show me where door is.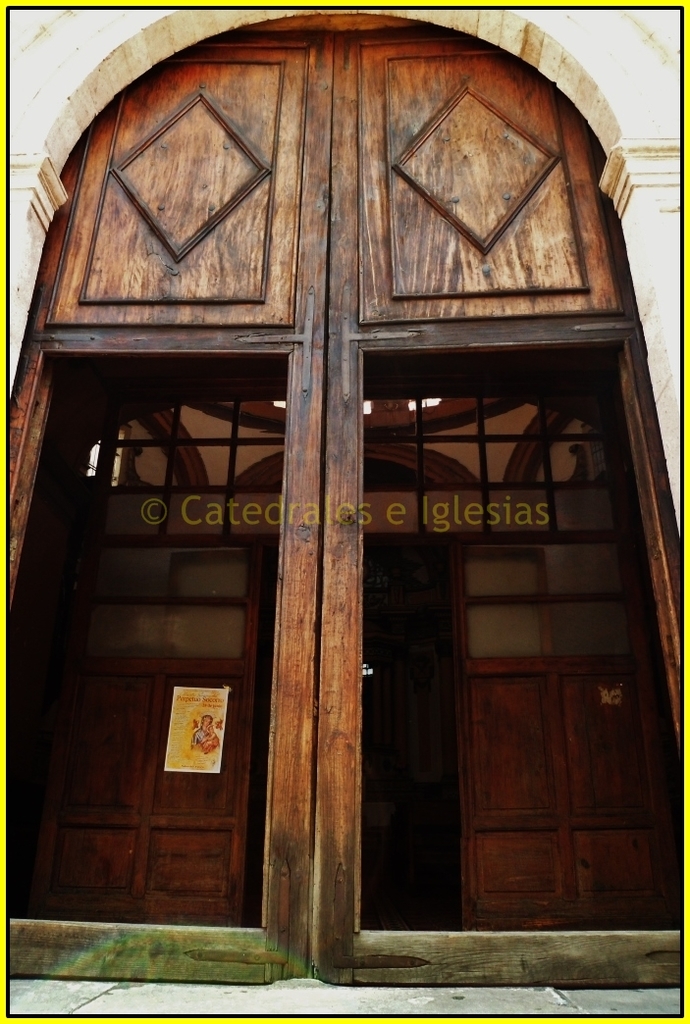
door is at 81, 143, 648, 971.
